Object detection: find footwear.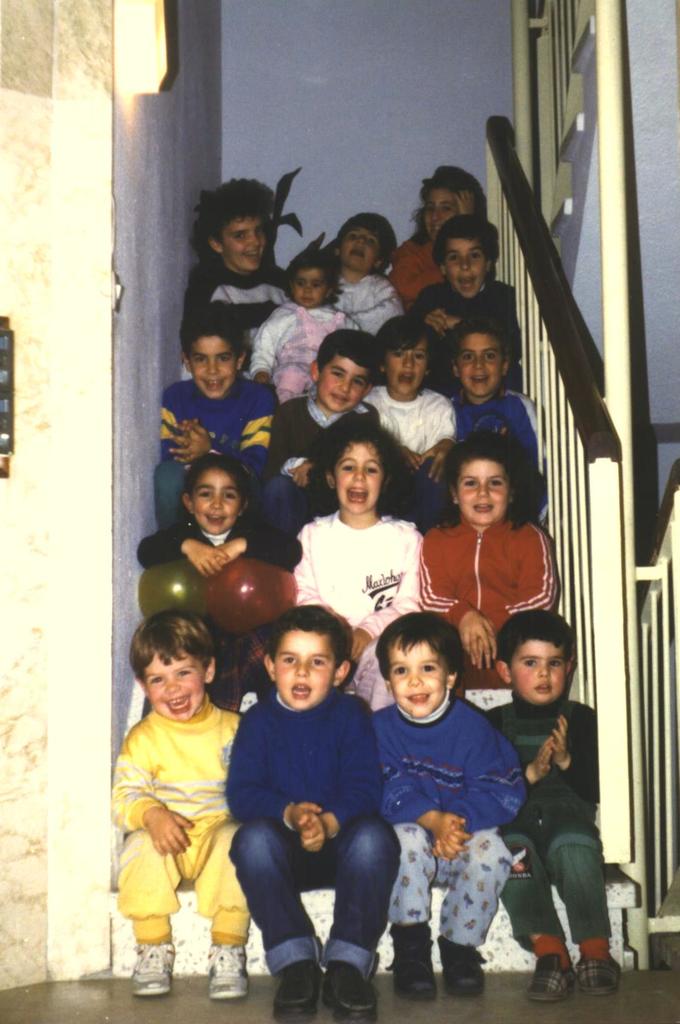
271, 964, 317, 1022.
